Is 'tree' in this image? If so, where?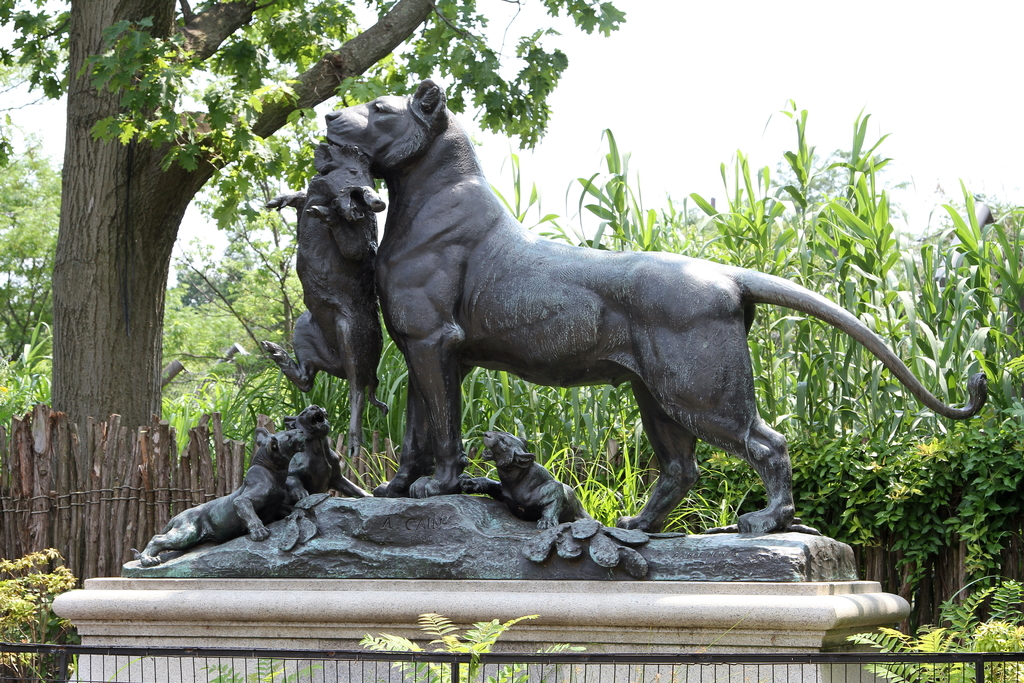
Yes, at x1=0 y1=0 x2=631 y2=431.
